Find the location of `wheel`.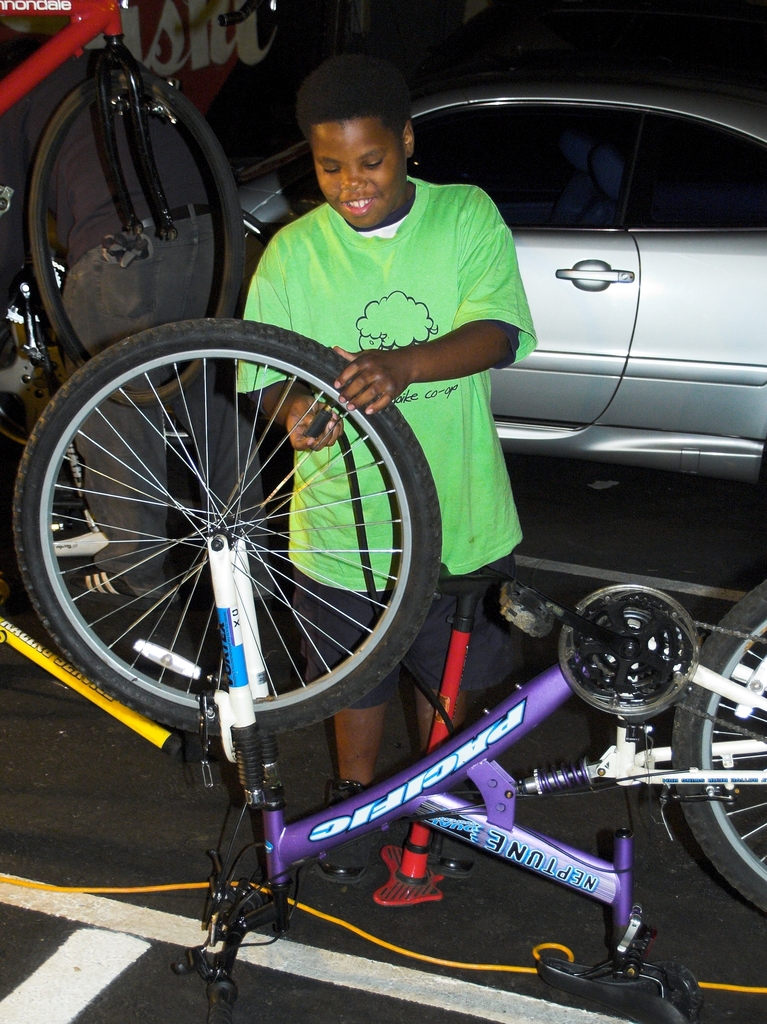
Location: x1=23, y1=316, x2=417, y2=735.
